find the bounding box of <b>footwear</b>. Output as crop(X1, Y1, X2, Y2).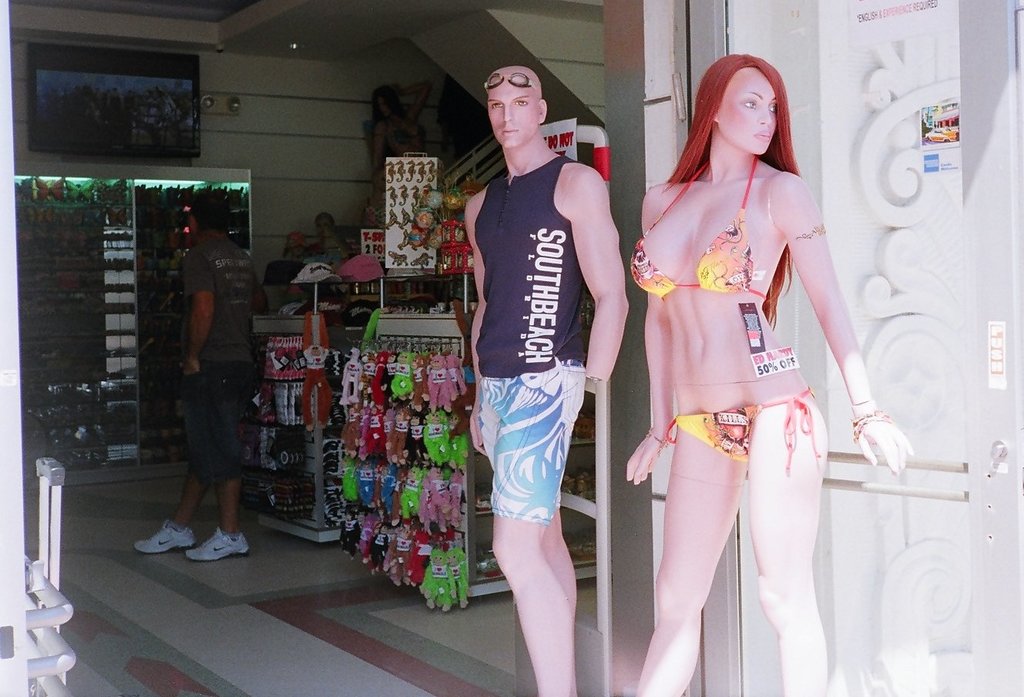
crop(185, 529, 255, 565).
